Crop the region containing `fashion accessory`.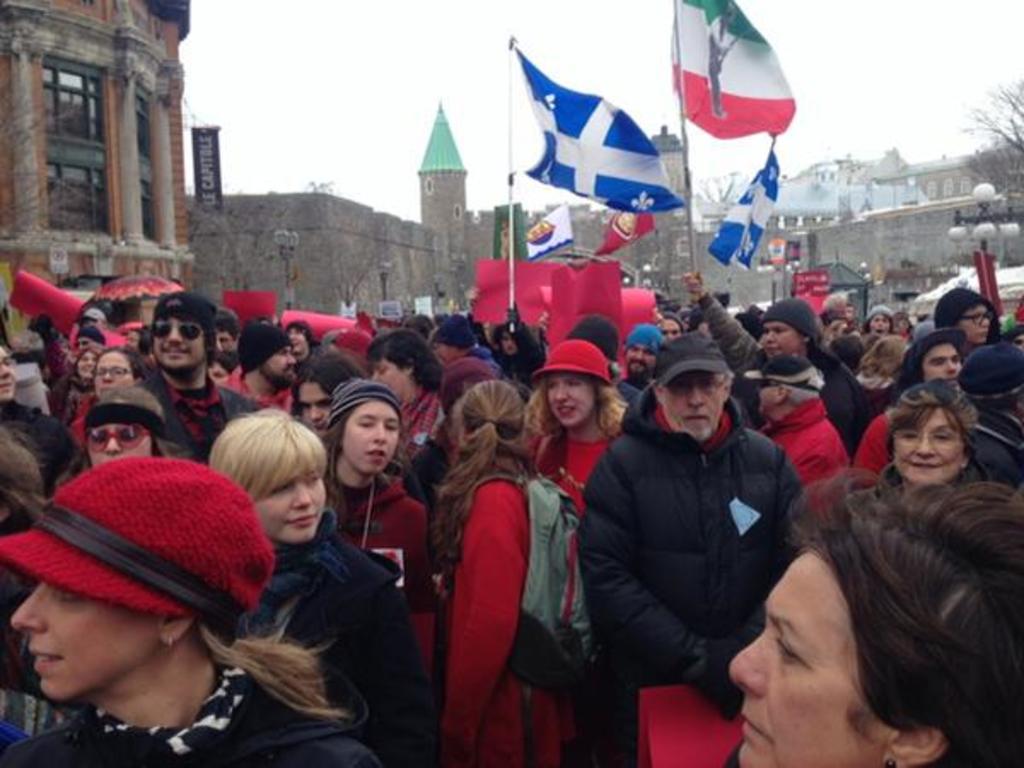
Crop region: select_region(758, 297, 826, 341).
